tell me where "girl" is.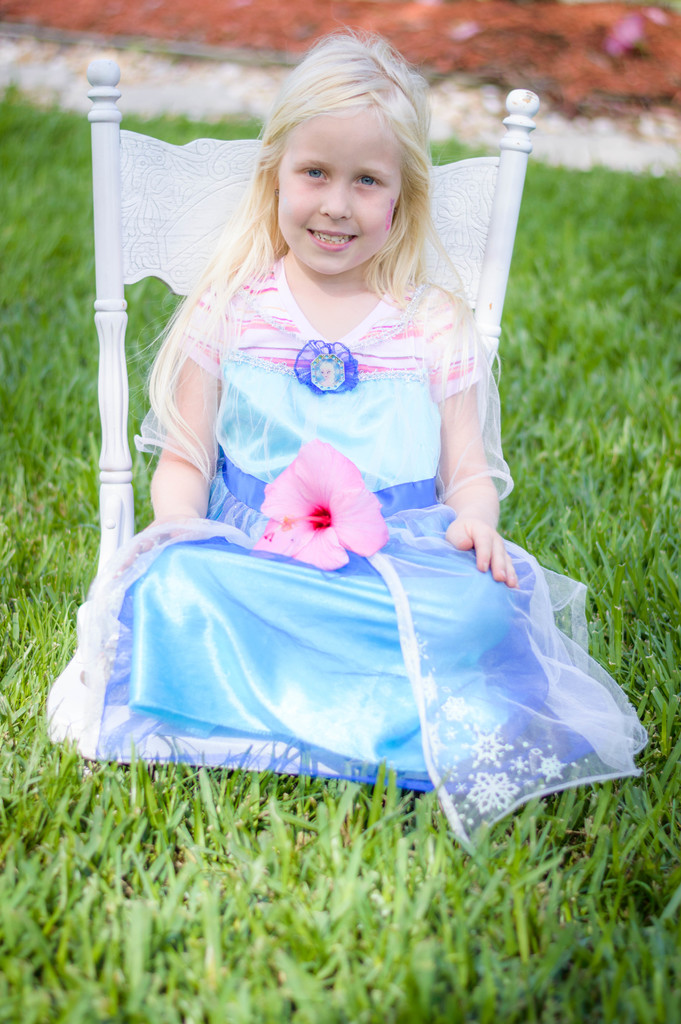
"girl" is at (40, 27, 646, 849).
